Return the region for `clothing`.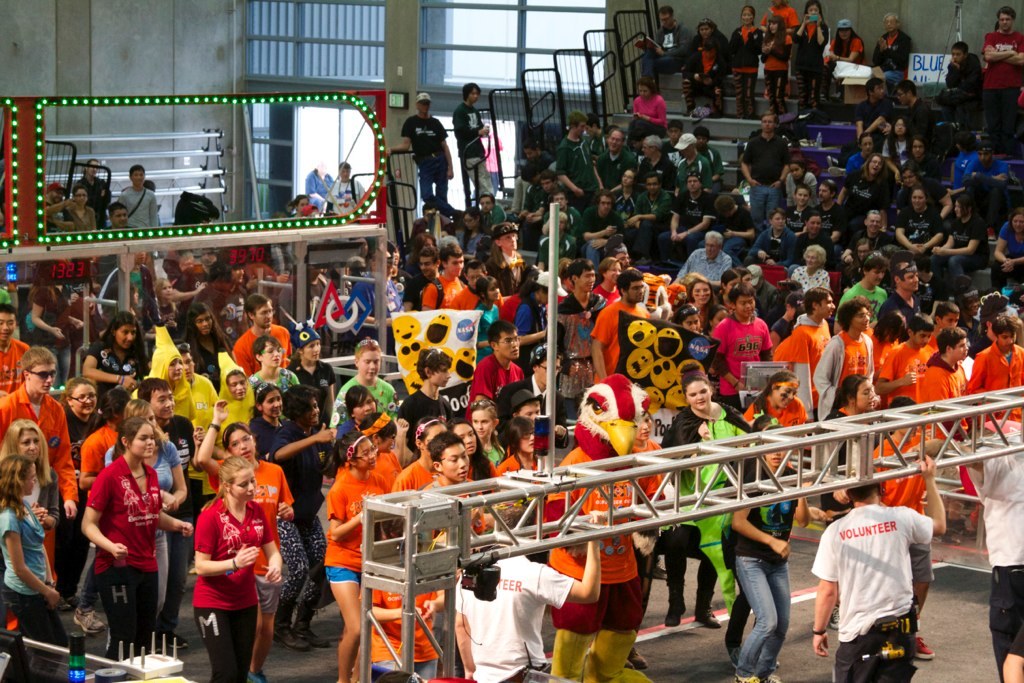
bbox=(83, 453, 160, 668).
